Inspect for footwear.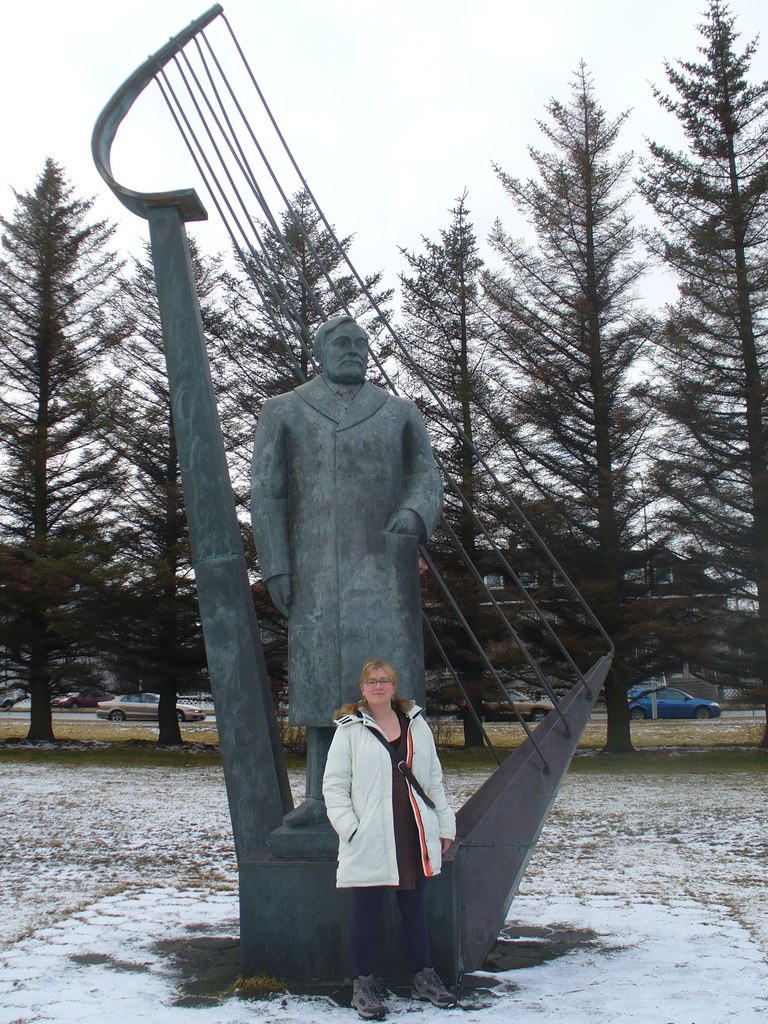
Inspection: 410, 965, 466, 1011.
